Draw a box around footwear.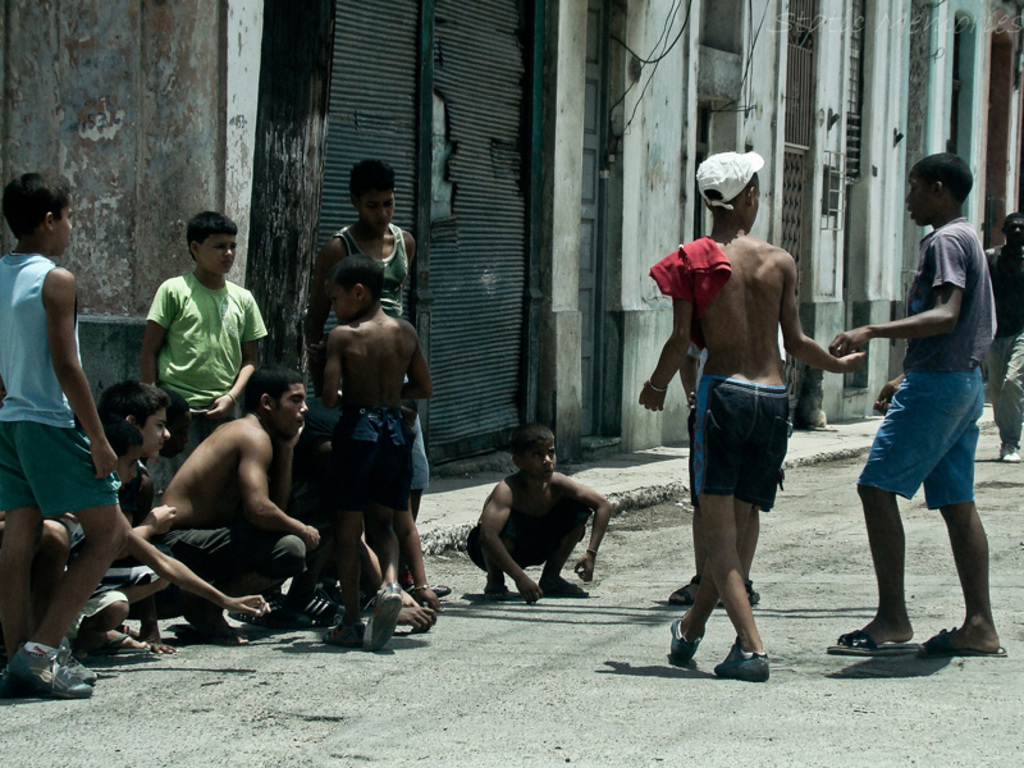
{"x1": 914, "y1": 628, "x2": 1007, "y2": 657}.
